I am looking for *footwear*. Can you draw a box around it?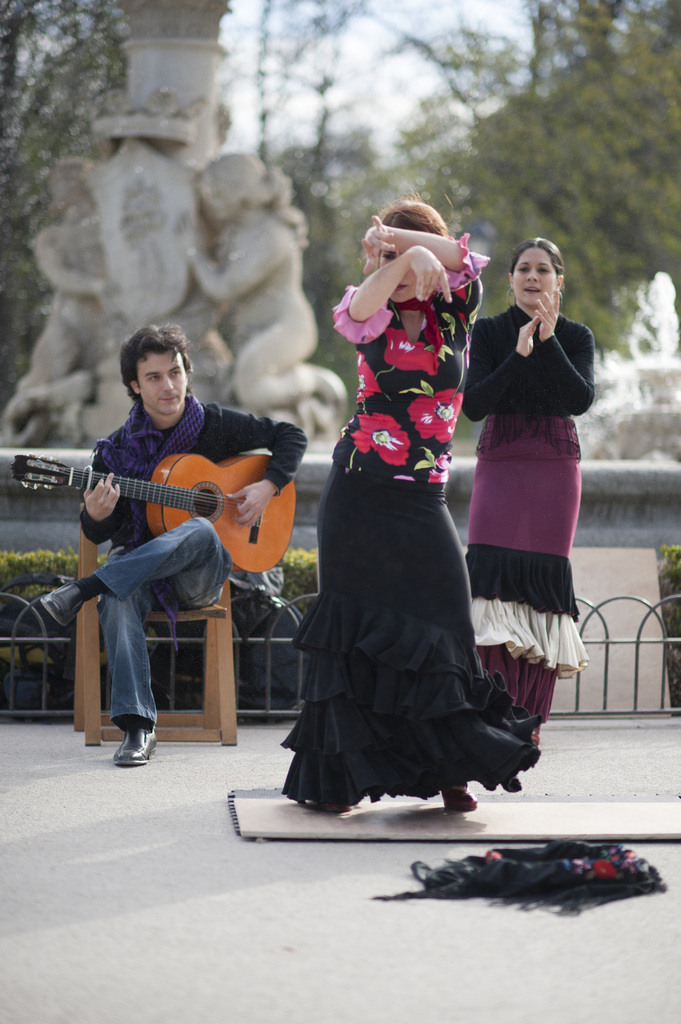
Sure, the bounding box is 109:724:159:767.
